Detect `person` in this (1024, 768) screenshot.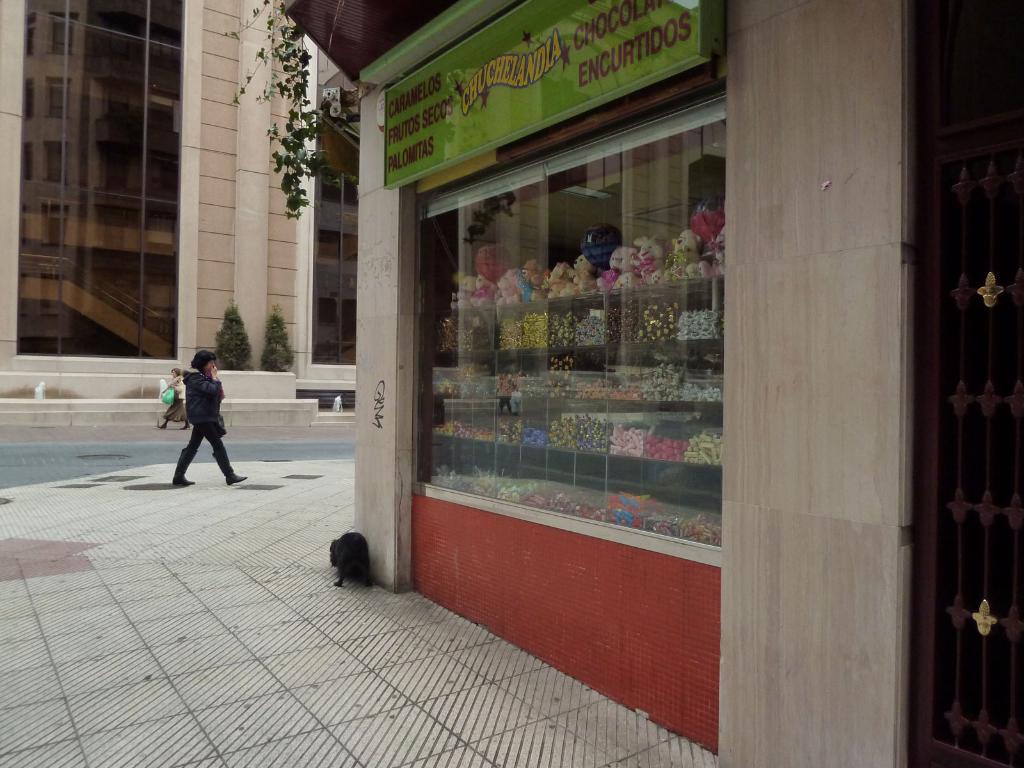
Detection: box=[161, 365, 188, 430].
